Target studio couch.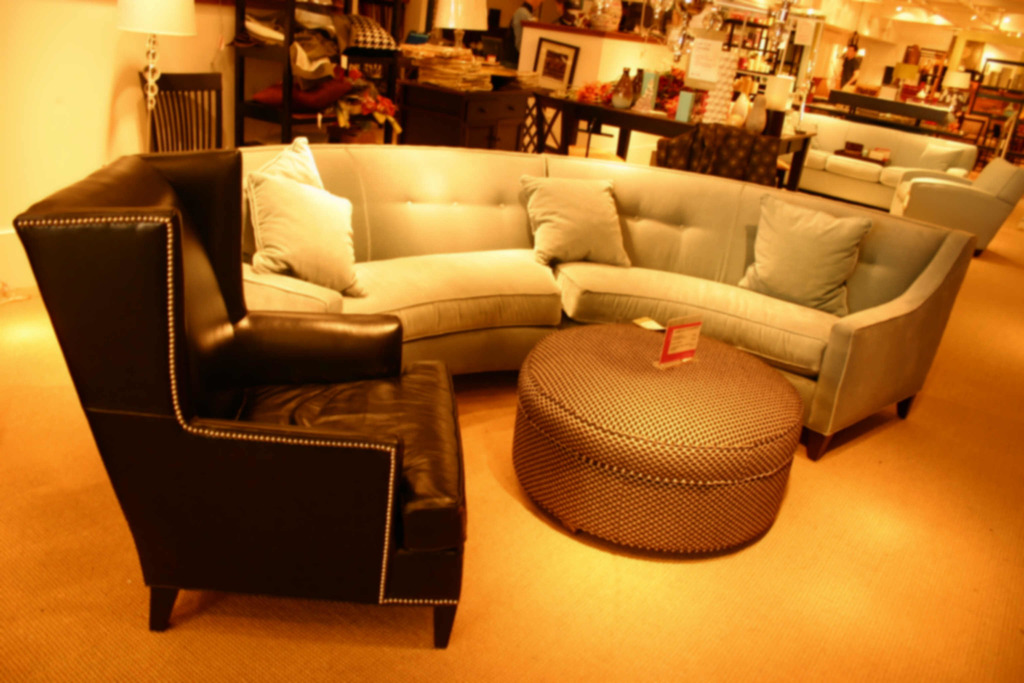
Target region: [5, 136, 463, 648].
